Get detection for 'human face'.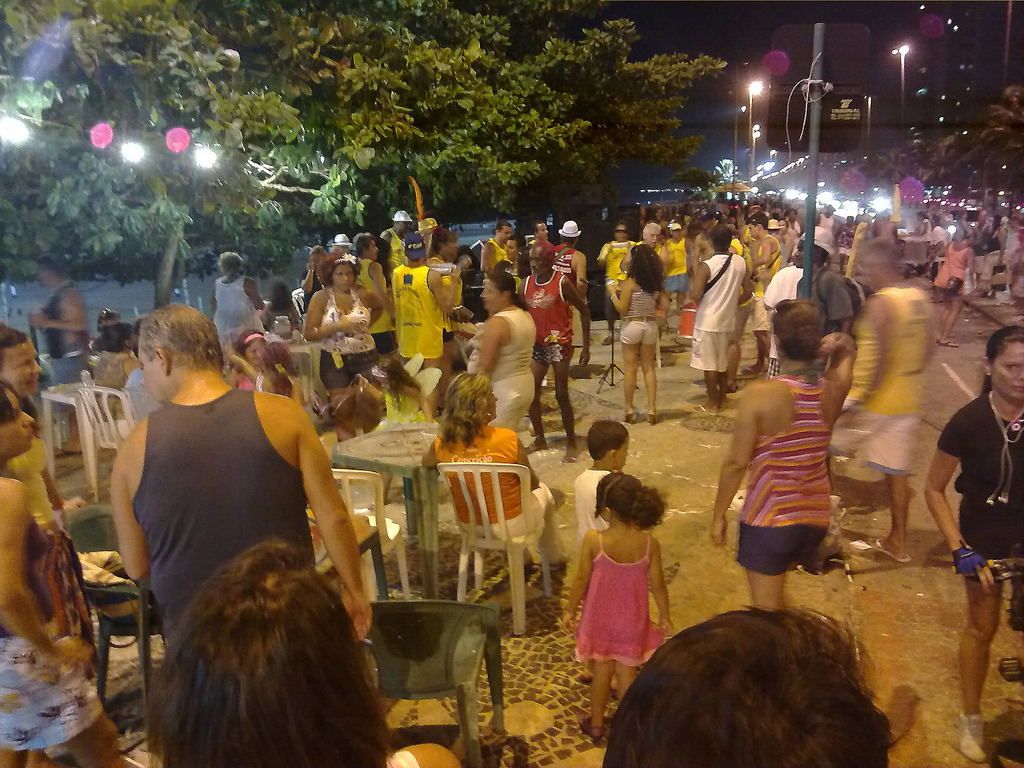
Detection: bbox=[332, 263, 355, 292].
